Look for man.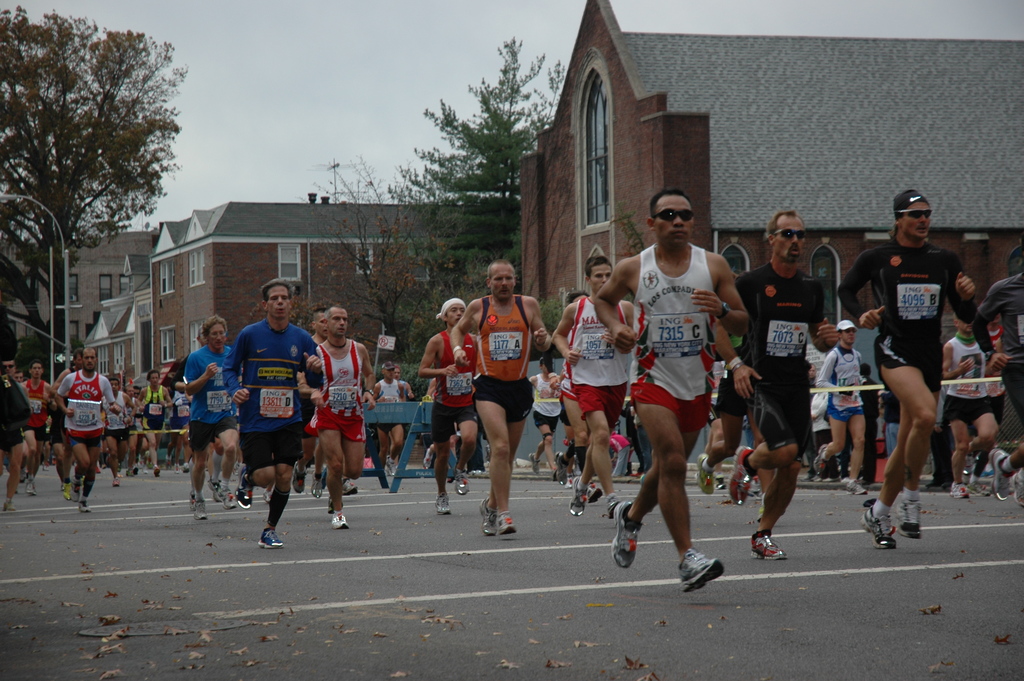
Found: detection(943, 318, 999, 501).
